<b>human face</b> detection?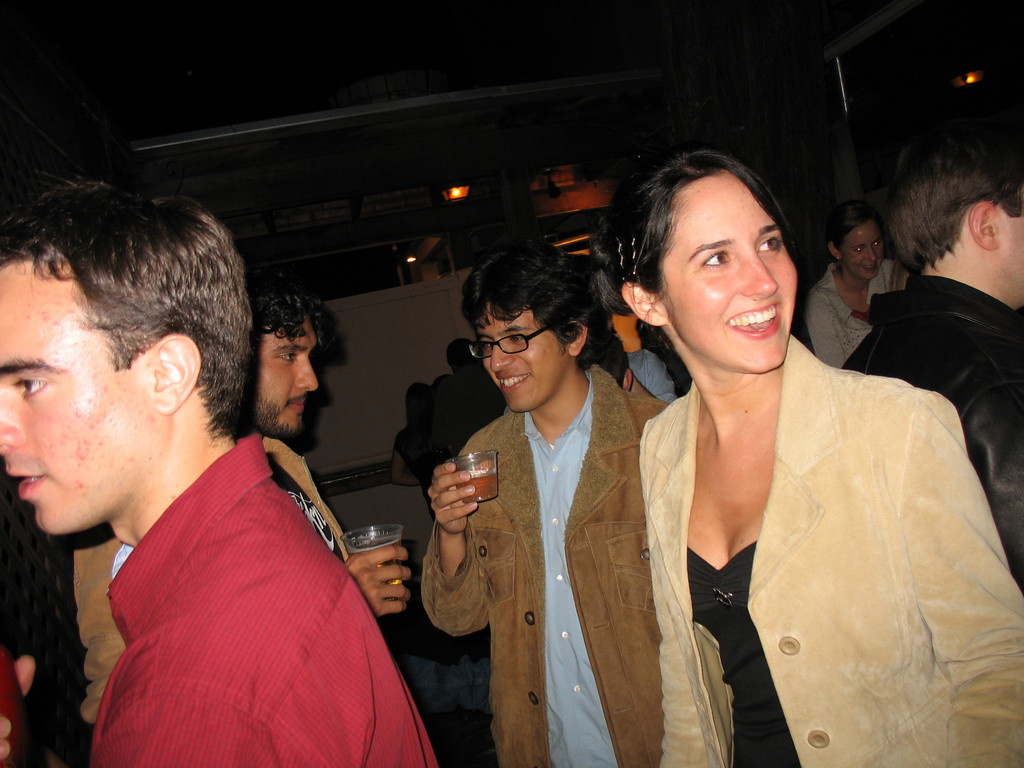
x1=482, y1=308, x2=566, y2=413
